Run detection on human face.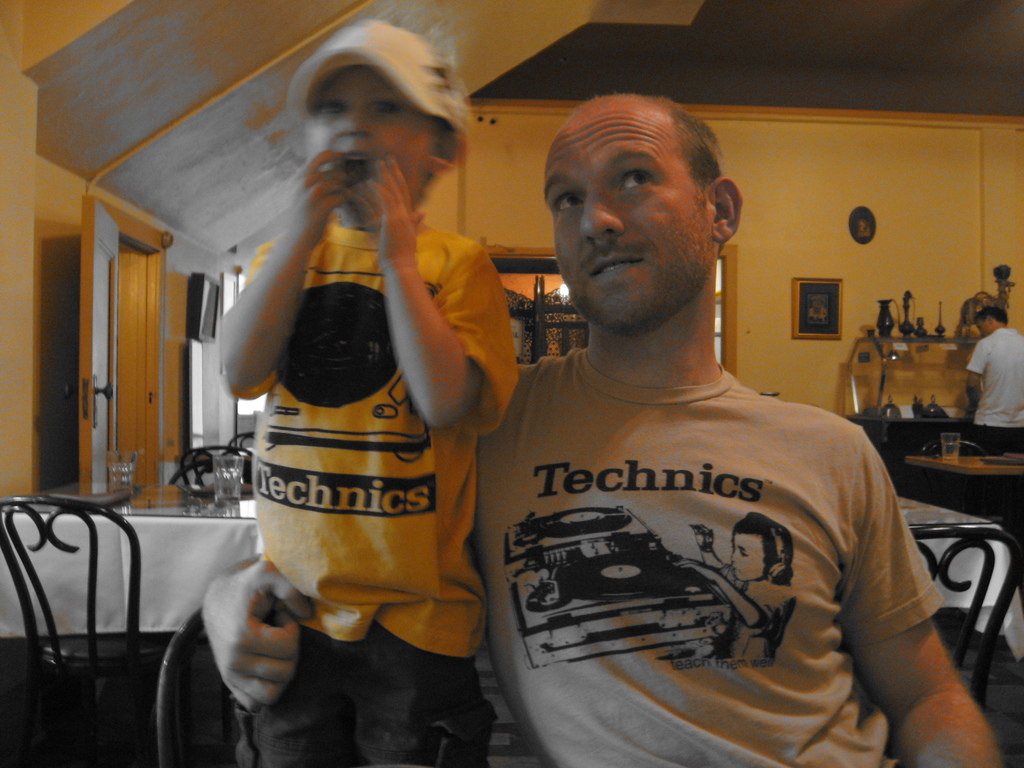
Result: left=319, top=84, right=413, bottom=217.
